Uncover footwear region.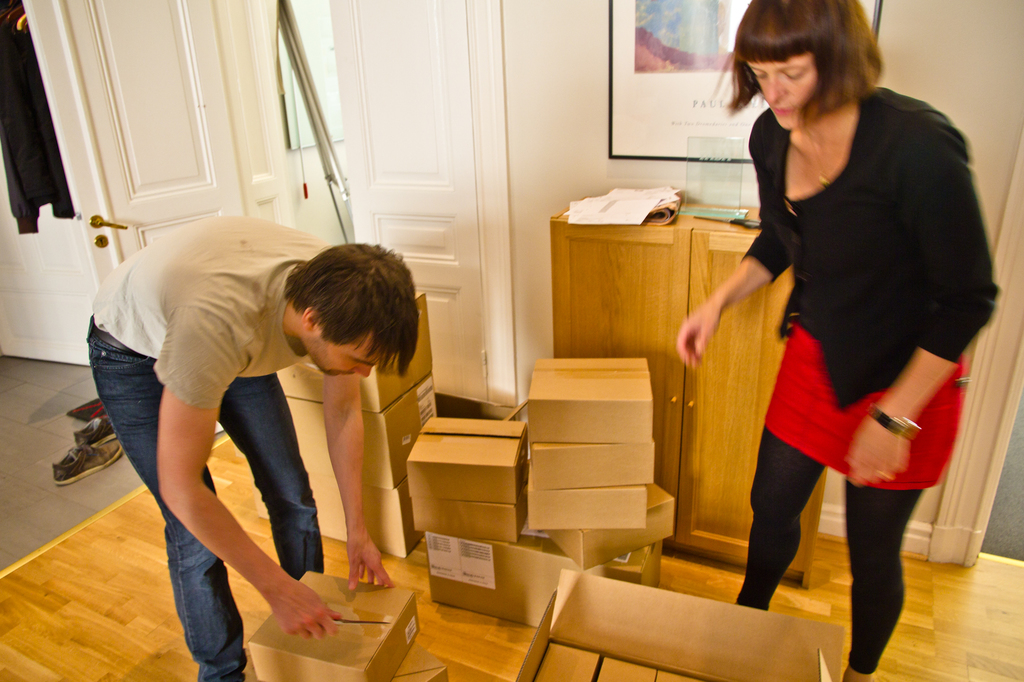
Uncovered: (x1=51, y1=440, x2=122, y2=492).
